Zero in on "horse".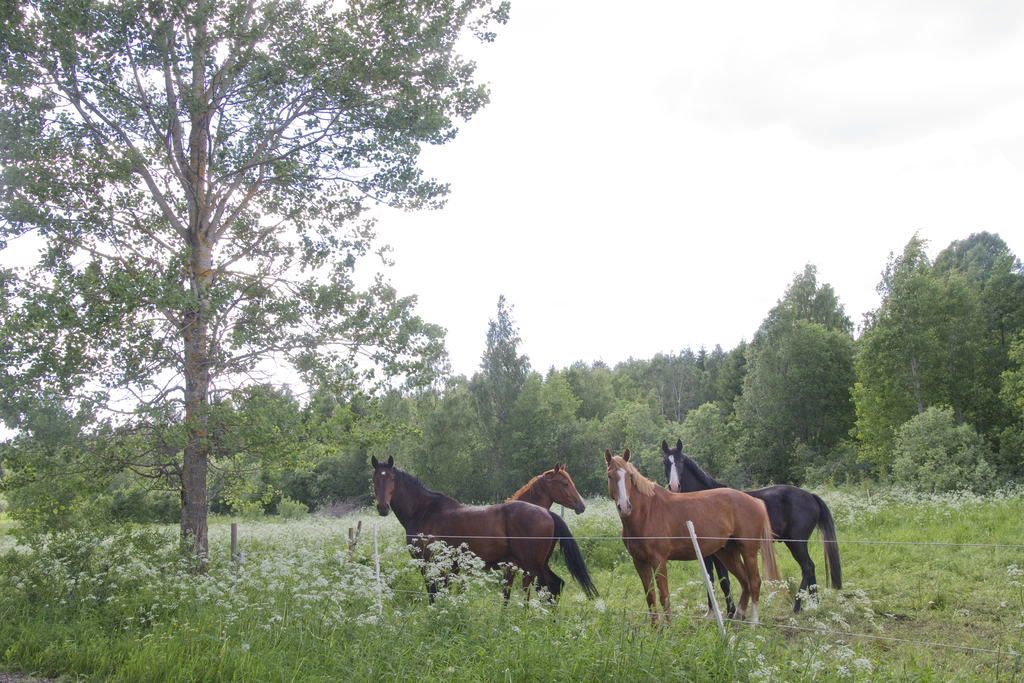
Zeroed in: l=607, t=449, r=784, b=635.
